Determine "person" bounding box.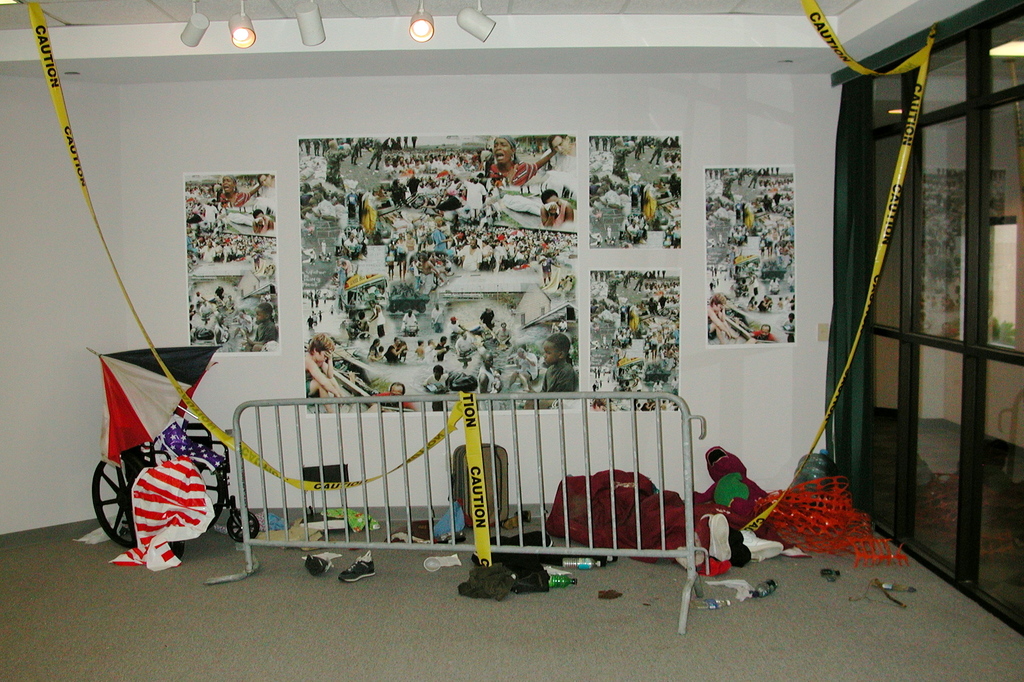
Determined: bbox=[235, 304, 253, 337].
